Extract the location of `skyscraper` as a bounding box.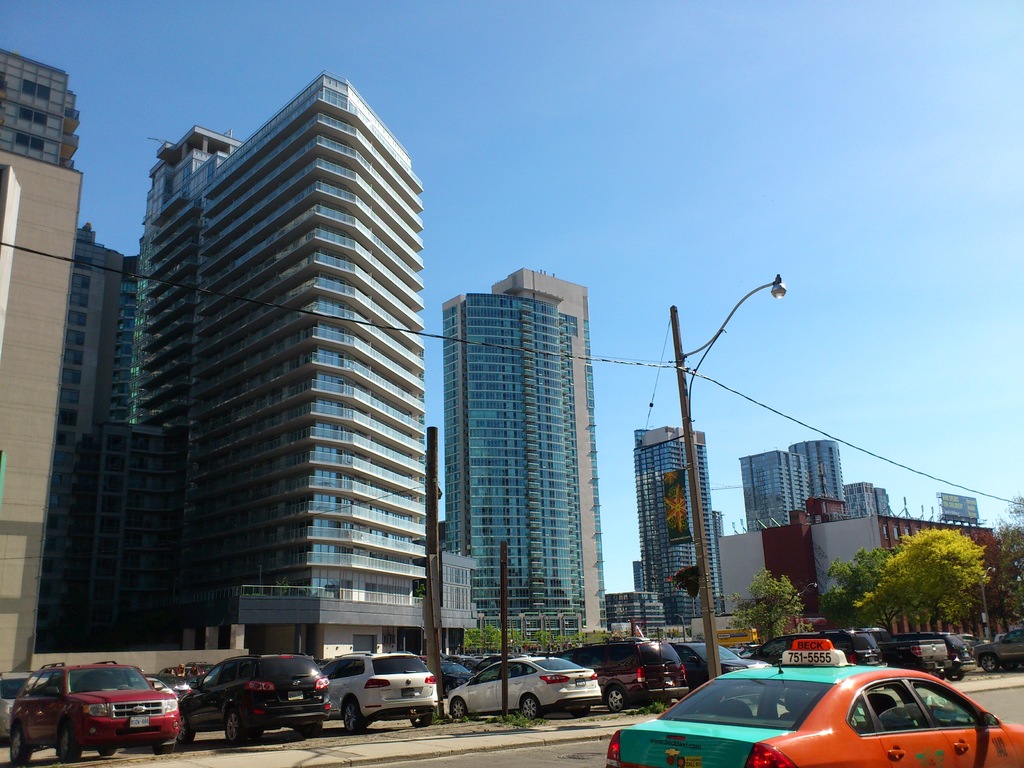
[1,52,77,730].
